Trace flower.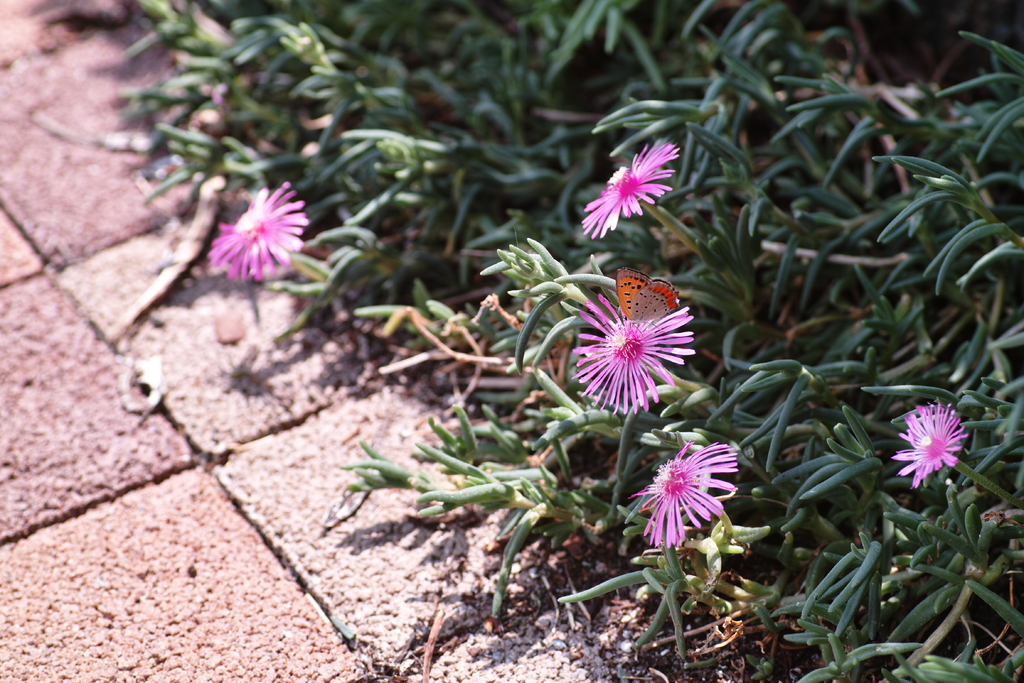
Traced to (left=196, top=185, right=313, bottom=288).
